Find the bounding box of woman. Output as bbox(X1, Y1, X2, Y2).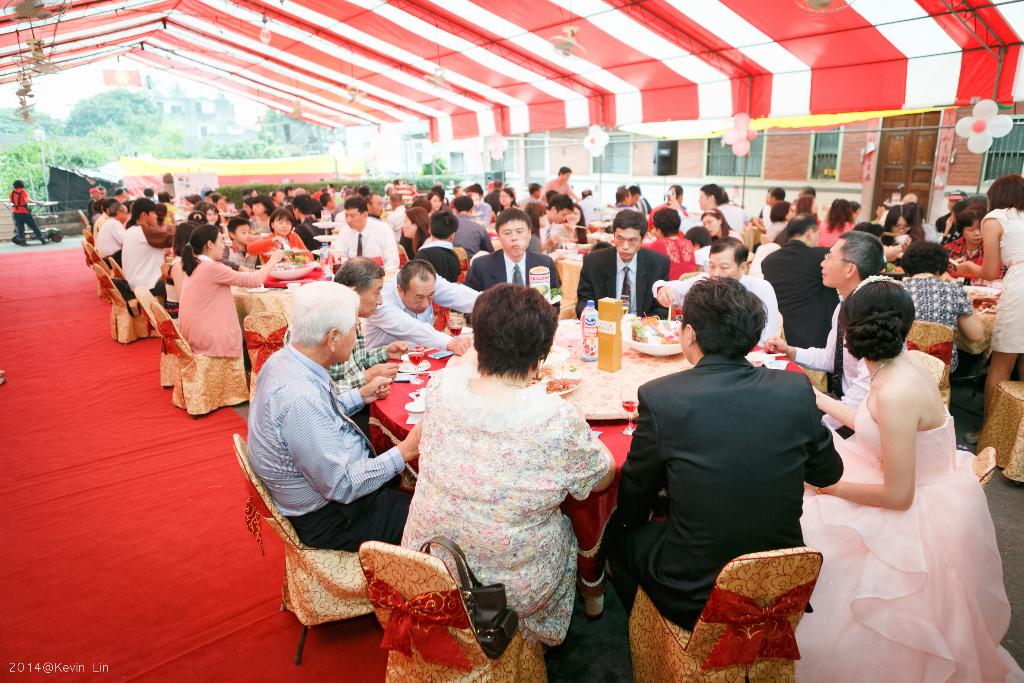
bbox(943, 206, 982, 268).
